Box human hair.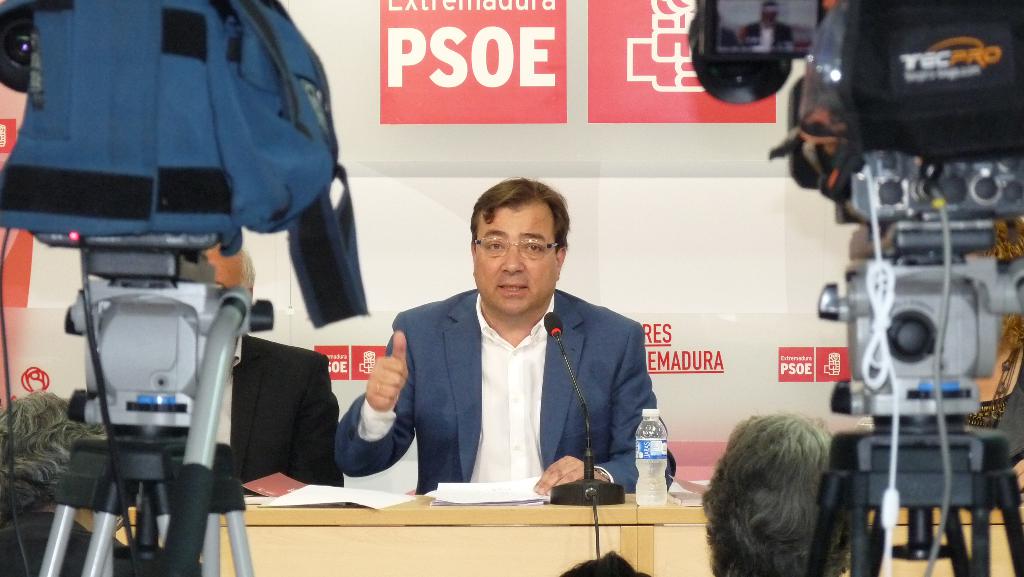
bbox(976, 220, 1023, 351).
